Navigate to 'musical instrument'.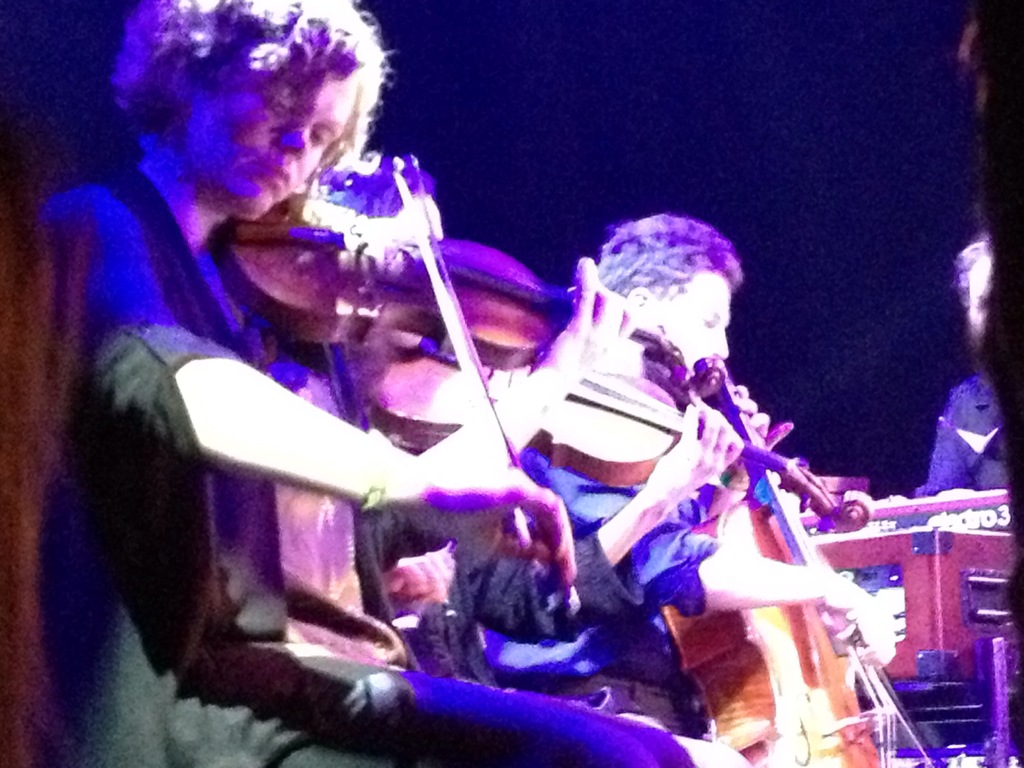
Navigation target: bbox=(361, 365, 867, 536).
